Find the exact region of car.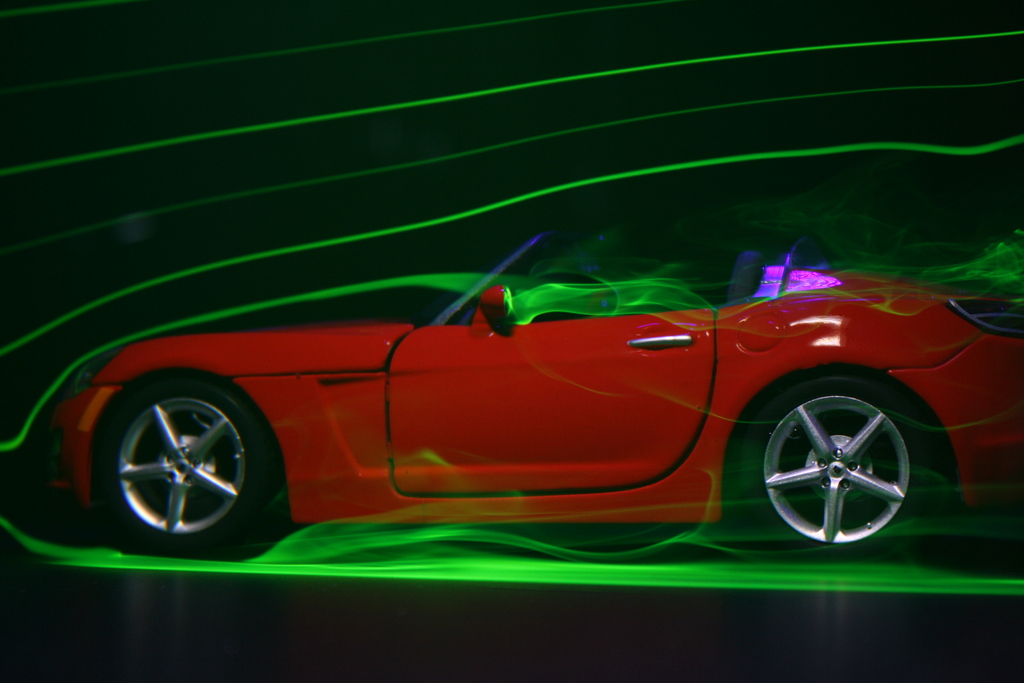
Exact region: crop(26, 232, 1023, 563).
